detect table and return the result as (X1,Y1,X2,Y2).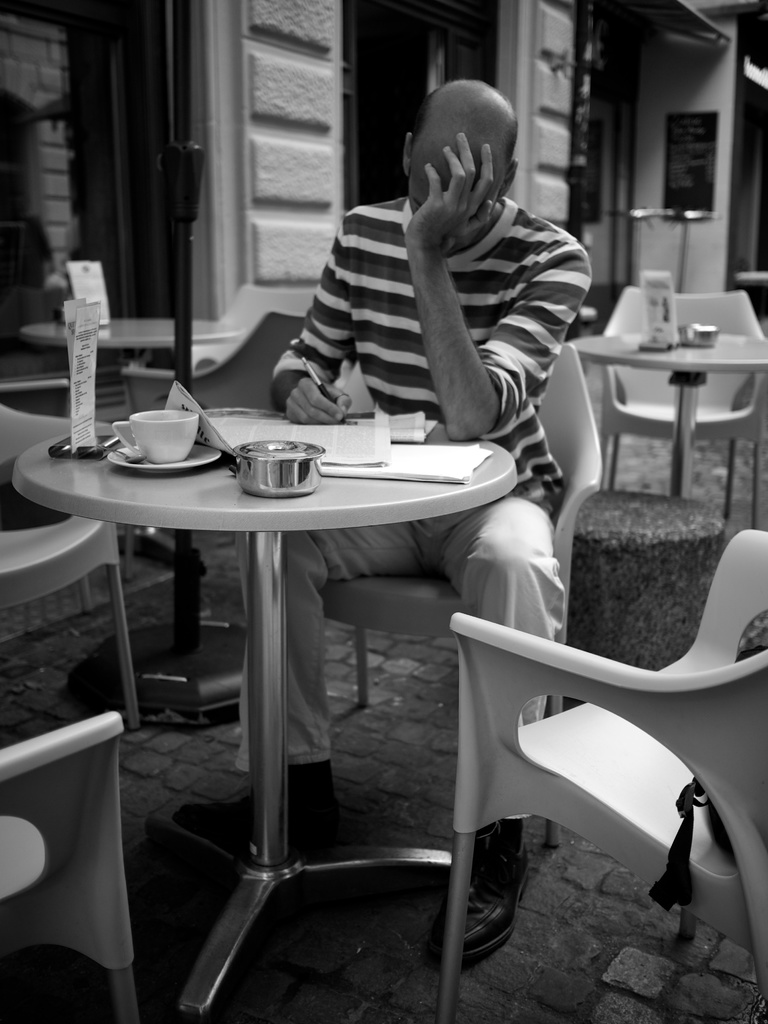
(14,303,252,413).
